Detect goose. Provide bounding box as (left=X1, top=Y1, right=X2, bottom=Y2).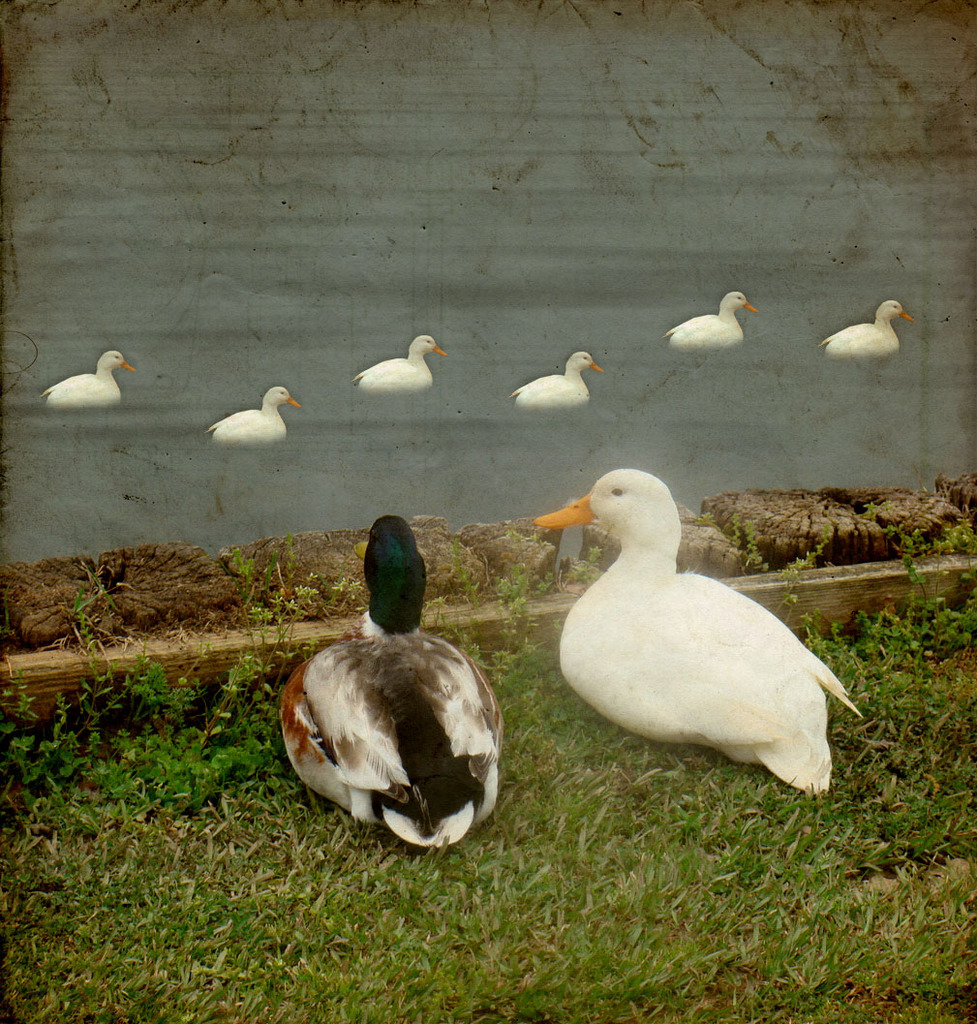
(left=209, top=387, right=300, bottom=445).
